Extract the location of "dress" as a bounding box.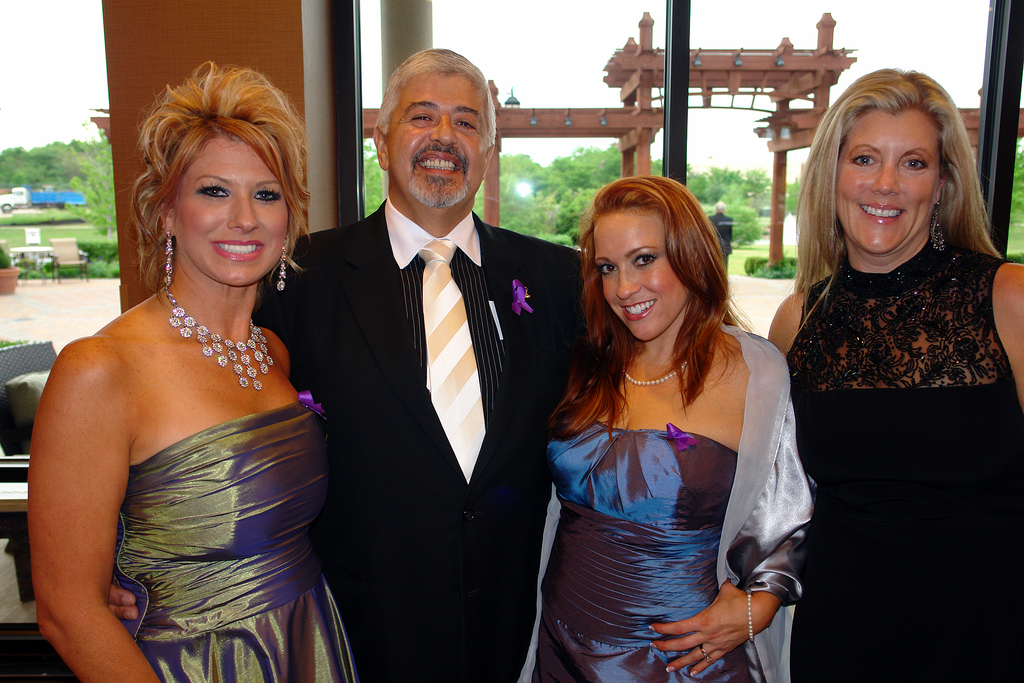
[516,331,812,682].
